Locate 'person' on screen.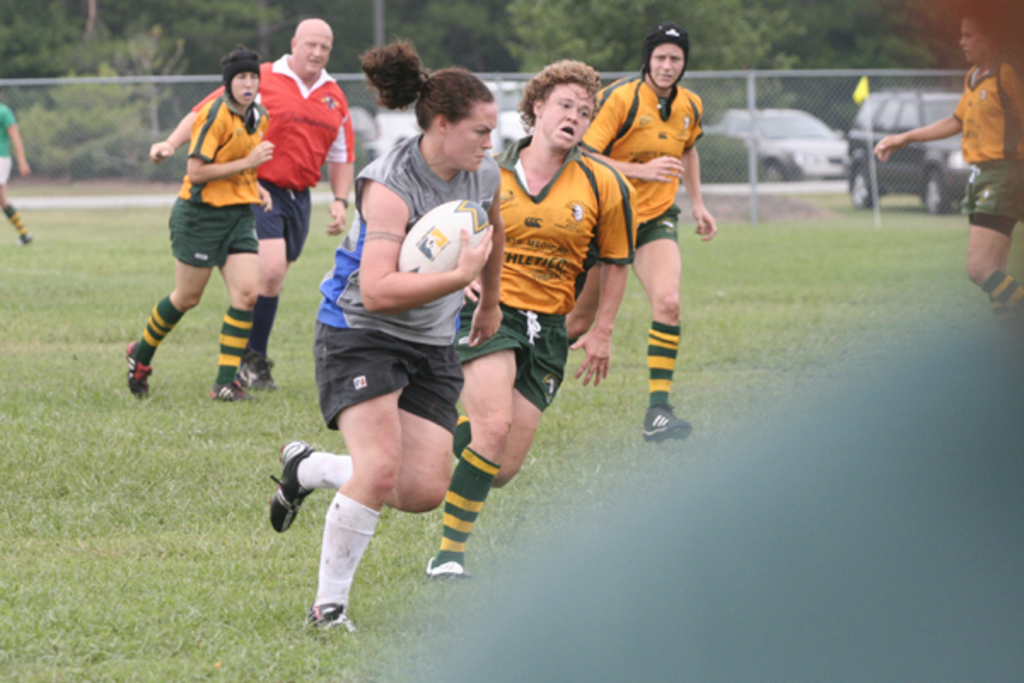
On screen at <box>263,34,512,649</box>.
